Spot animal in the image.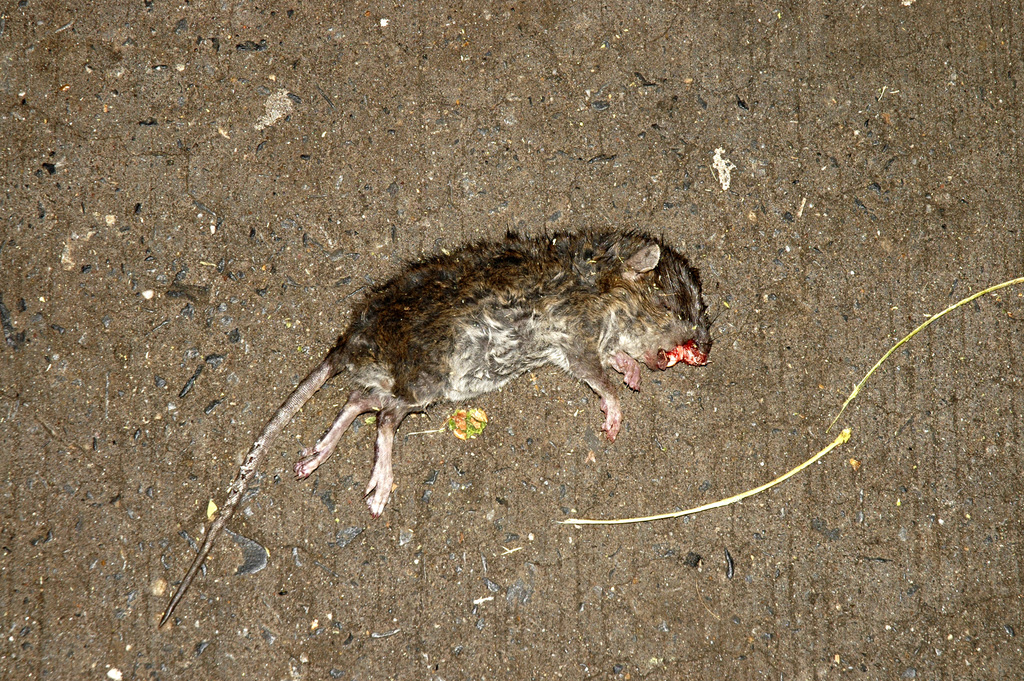
animal found at [left=154, top=226, right=710, bottom=627].
